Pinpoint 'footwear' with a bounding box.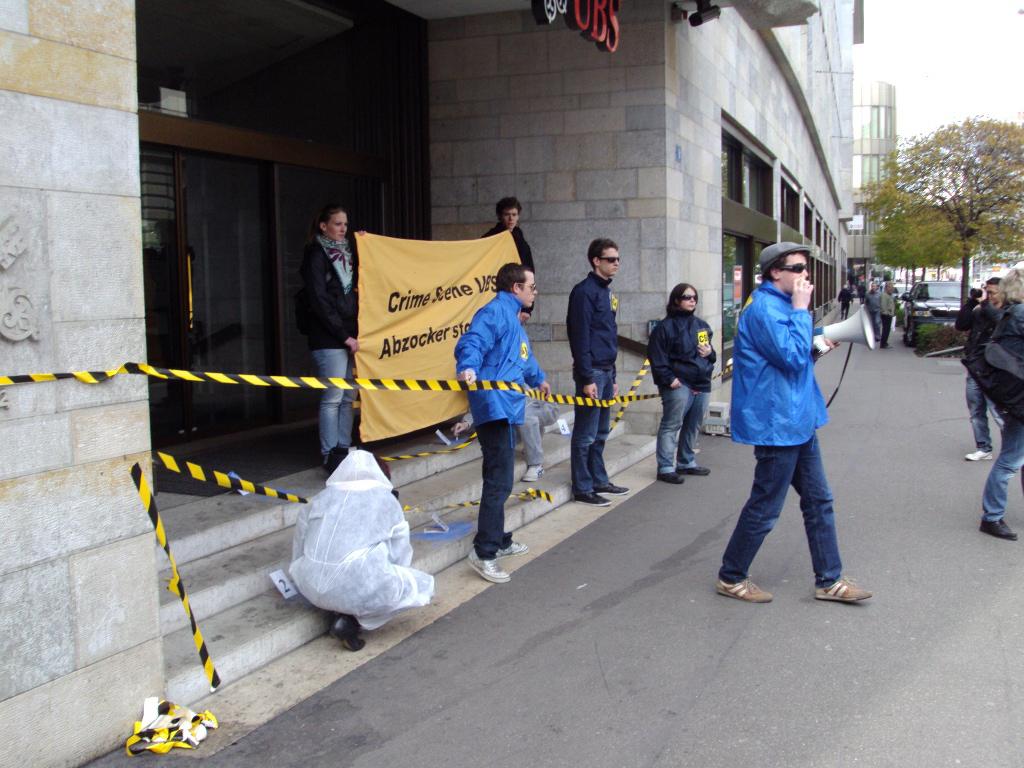
<bbox>653, 469, 683, 484</bbox>.
